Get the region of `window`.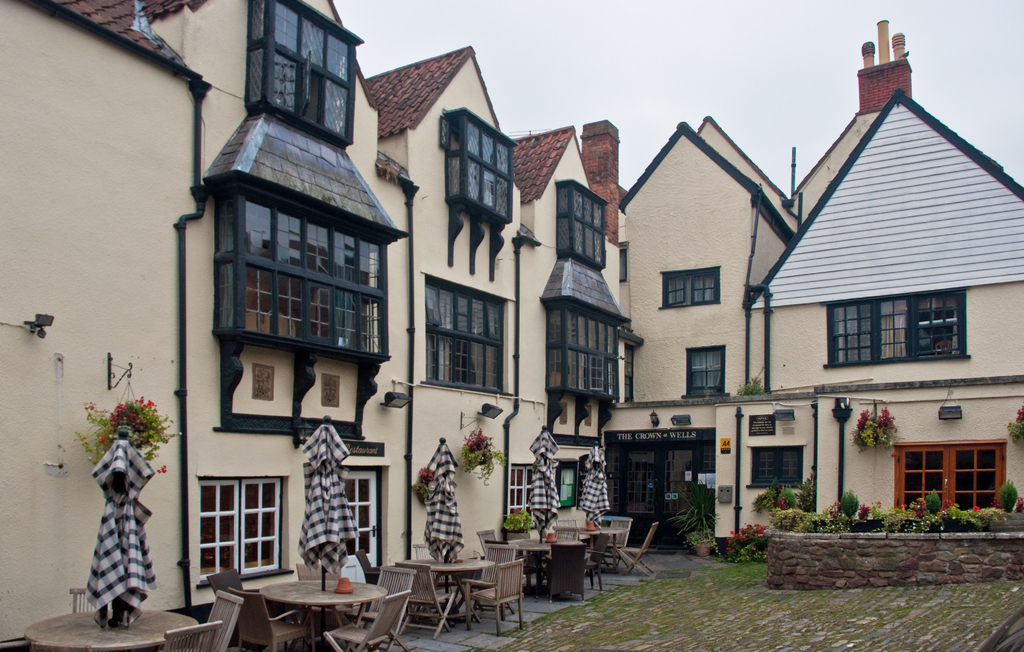
(446, 120, 509, 215).
